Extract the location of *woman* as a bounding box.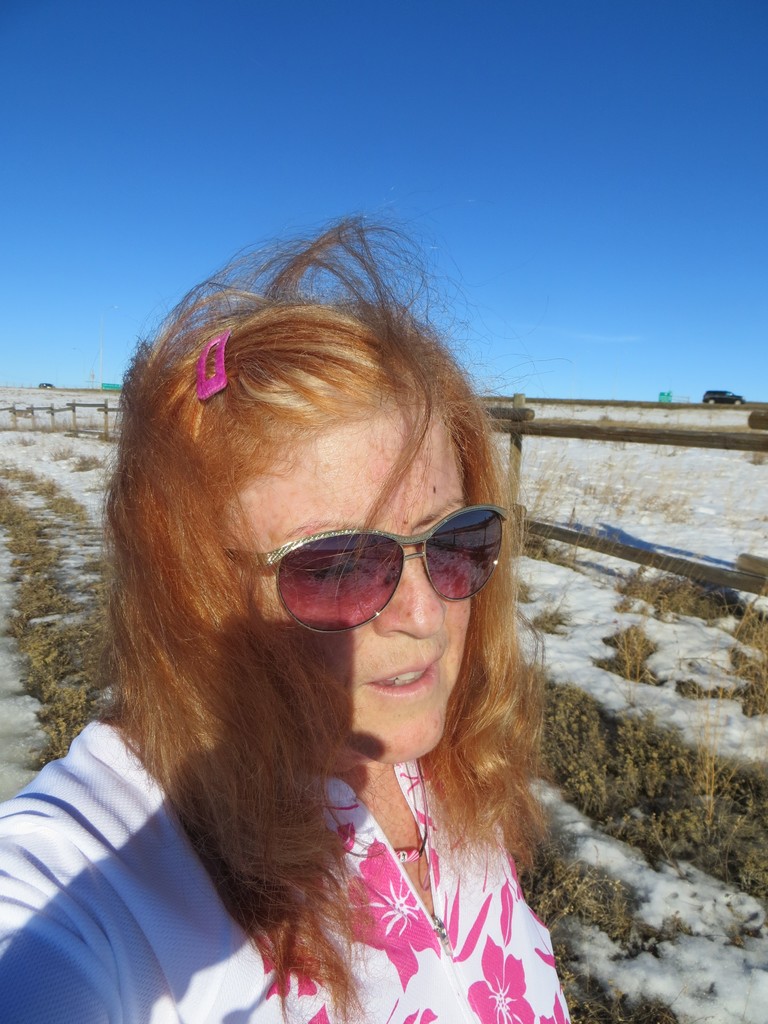
<region>65, 184, 628, 1023</region>.
